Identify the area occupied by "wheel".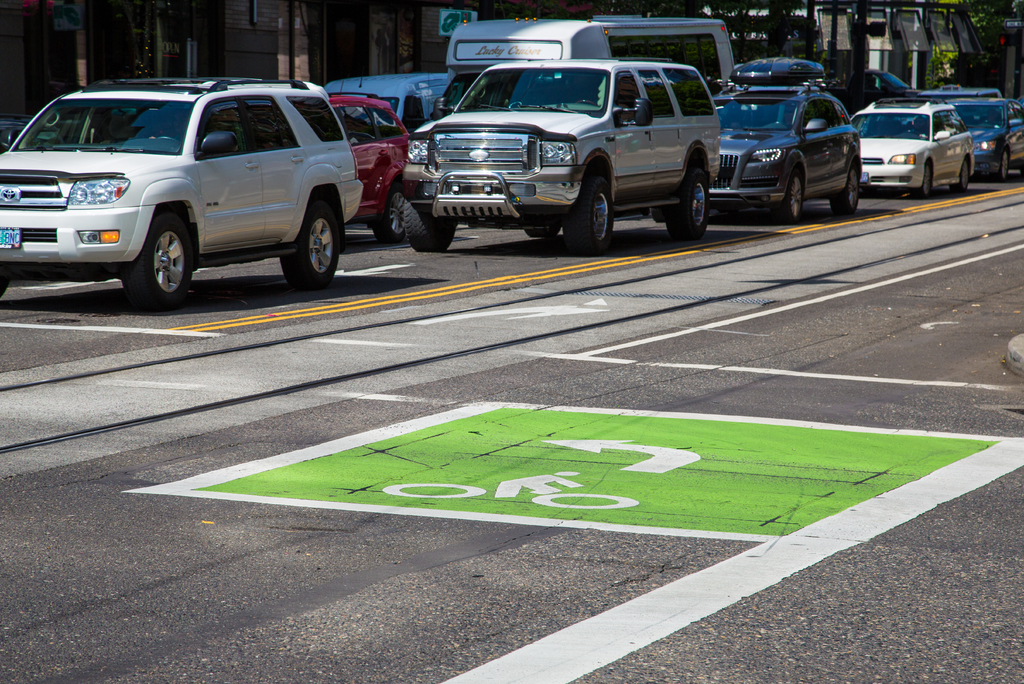
Area: x1=0 y1=280 x2=8 y2=297.
